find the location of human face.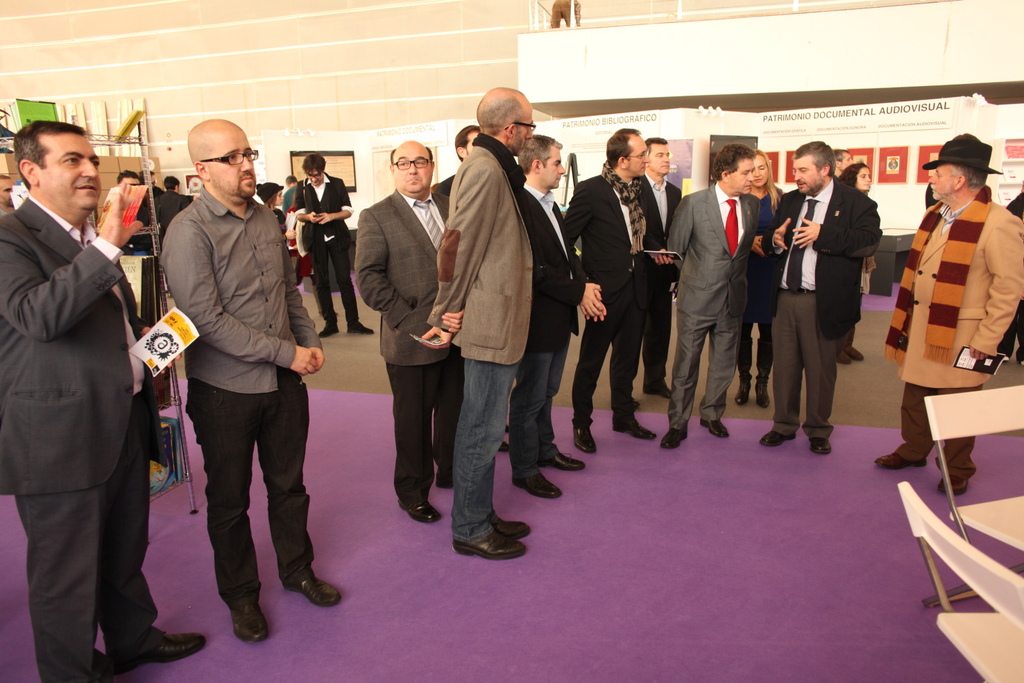
Location: x1=627 y1=136 x2=649 y2=174.
